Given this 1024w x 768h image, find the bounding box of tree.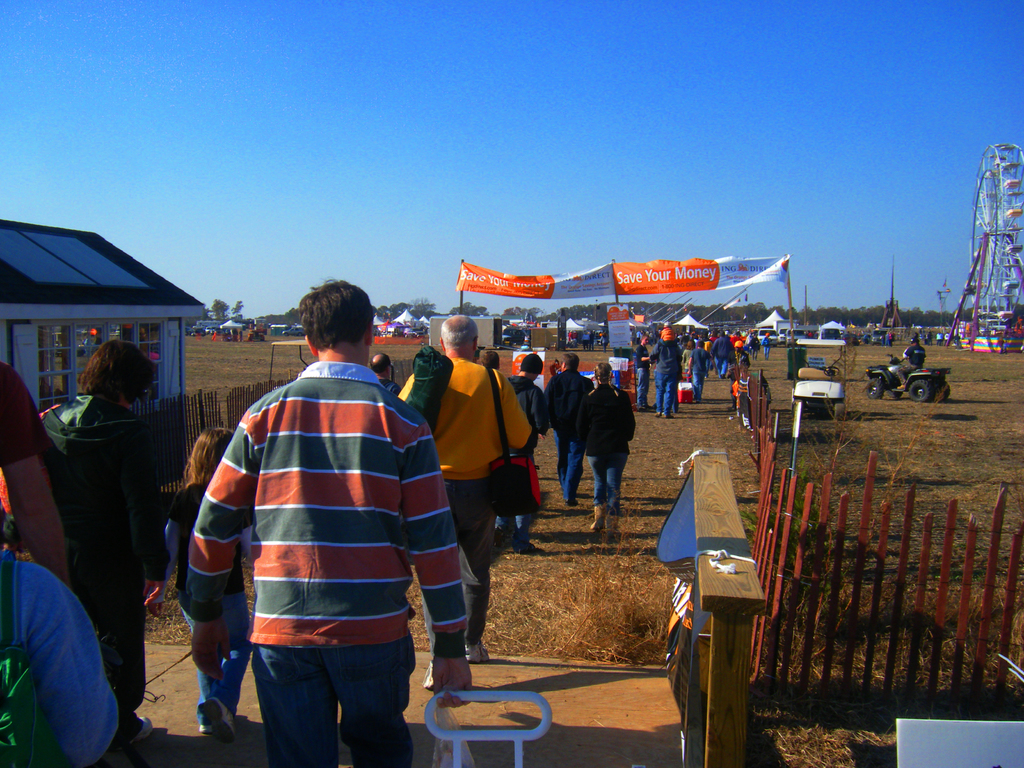
detection(369, 294, 433, 321).
